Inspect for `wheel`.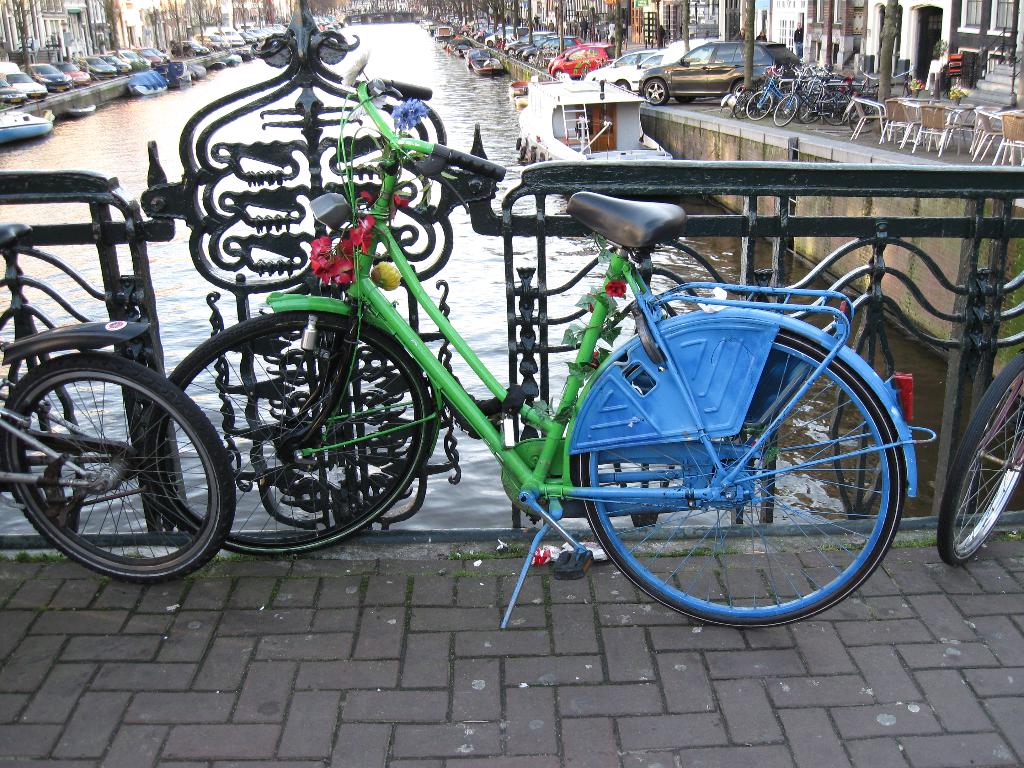
Inspection: [675,96,694,105].
